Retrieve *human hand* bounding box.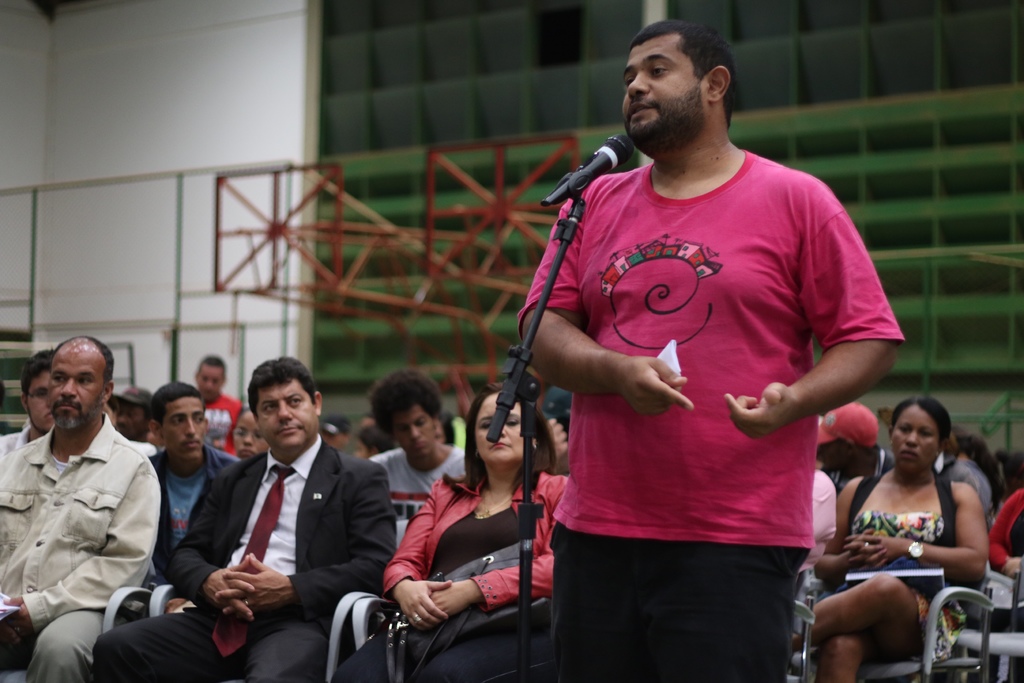
Bounding box: (392, 579, 452, 634).
